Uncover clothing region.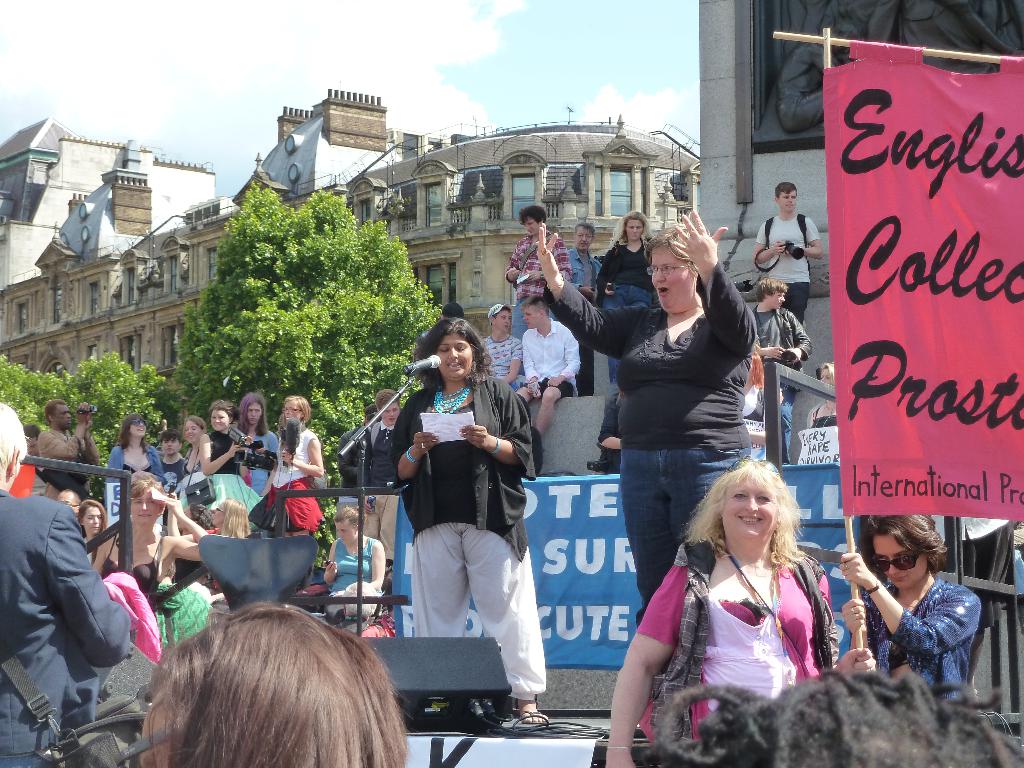
Uncovered: 549, 268, 762, 620.
